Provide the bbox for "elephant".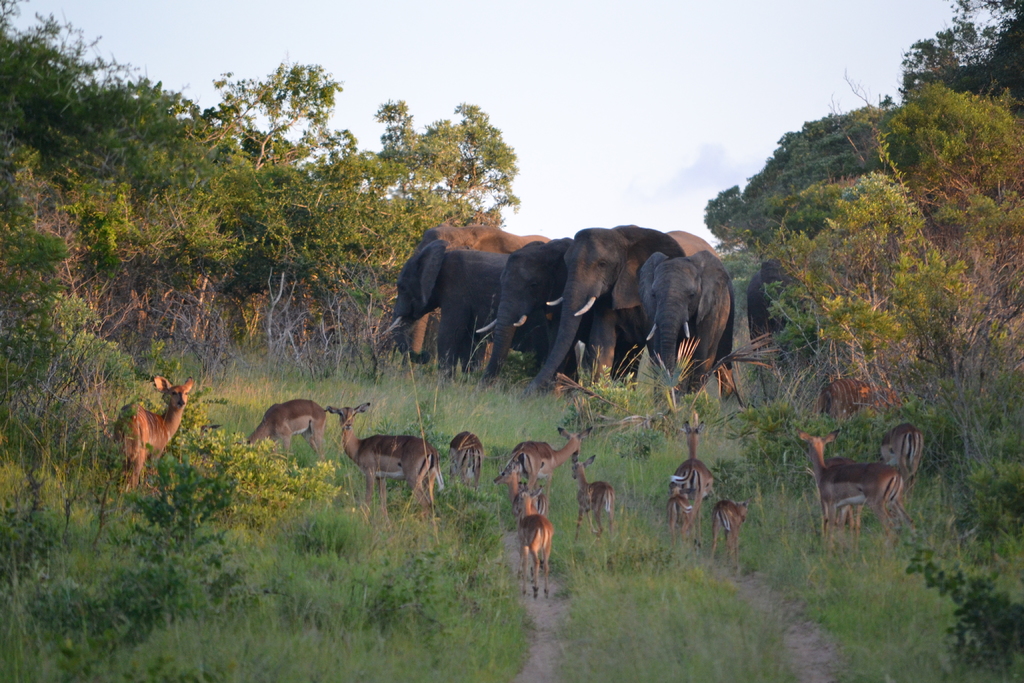
Rect(480, 231, 604, 416).
